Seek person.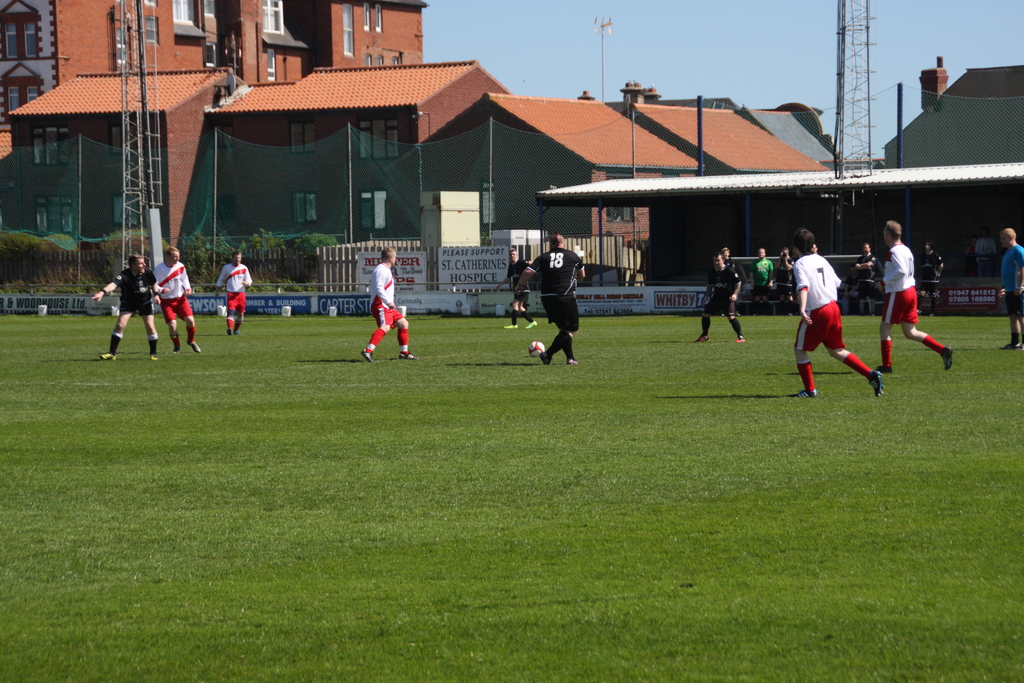
[x1=752, y1=247, x2=772, y2=317].
